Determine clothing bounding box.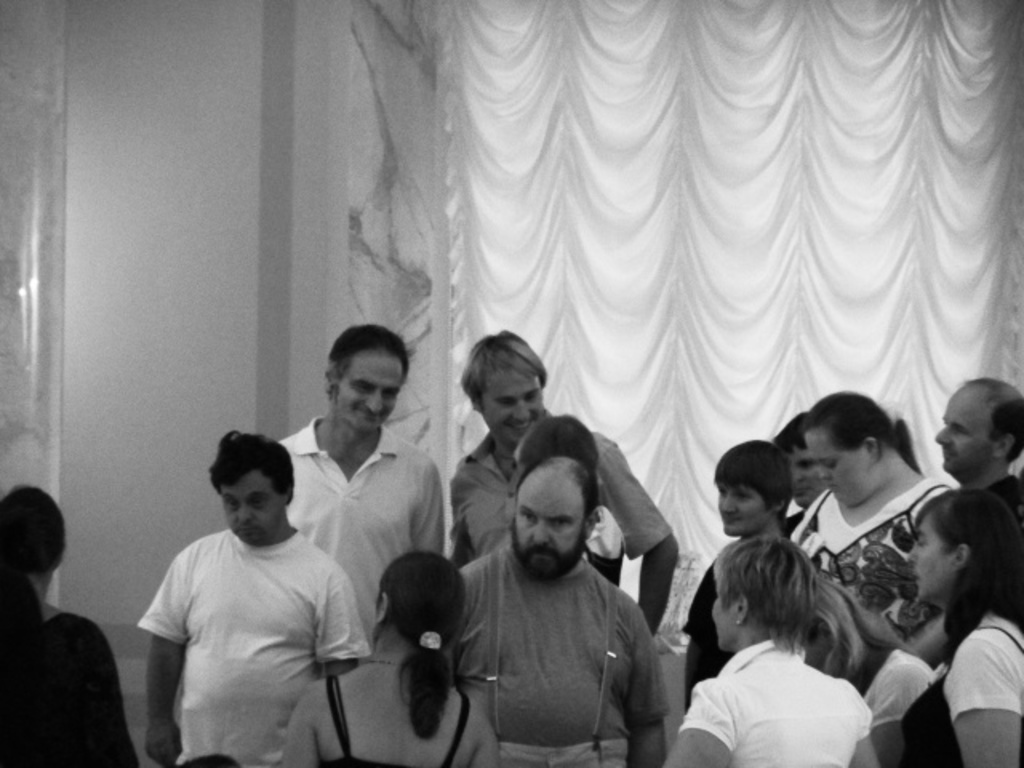
Determined: (450, 541, 672, 766).
